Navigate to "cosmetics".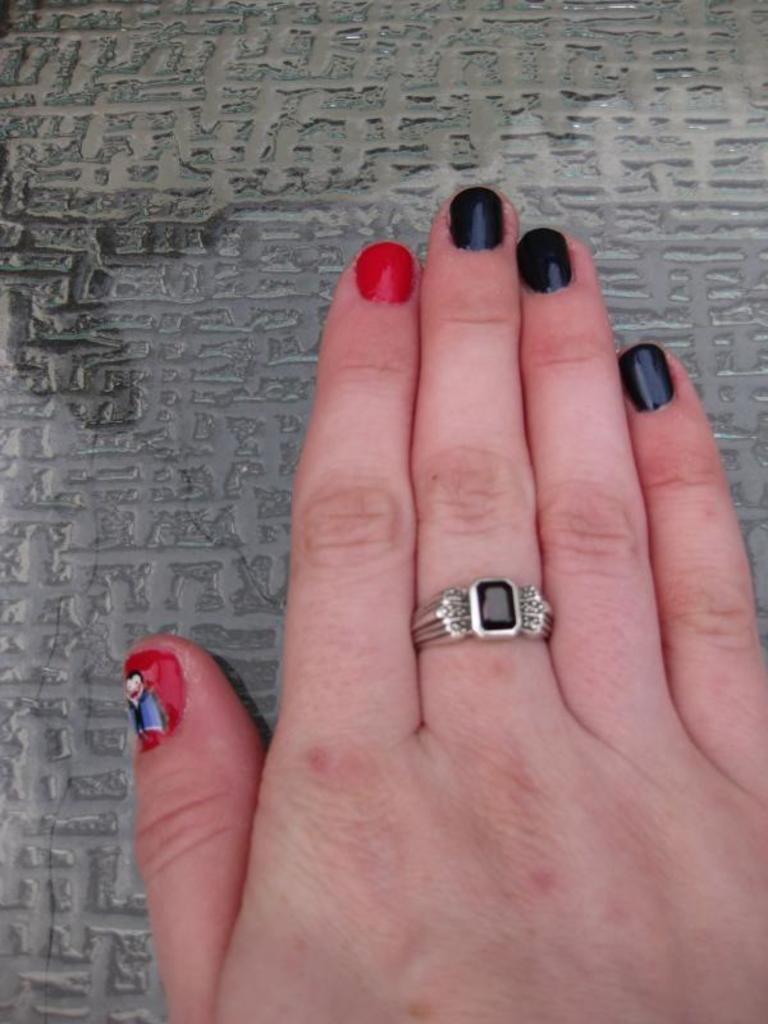
Navigation target: bbox=(616, 343, 673, 411).
